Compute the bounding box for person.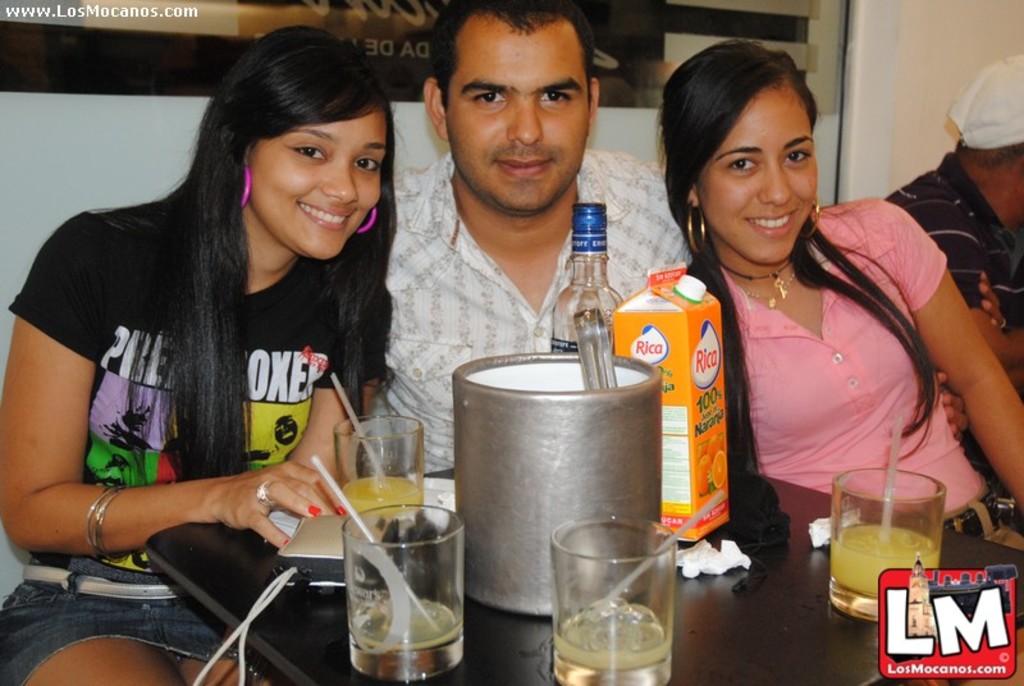
[x1=649, y1=35, x2=1023, y2=558].
